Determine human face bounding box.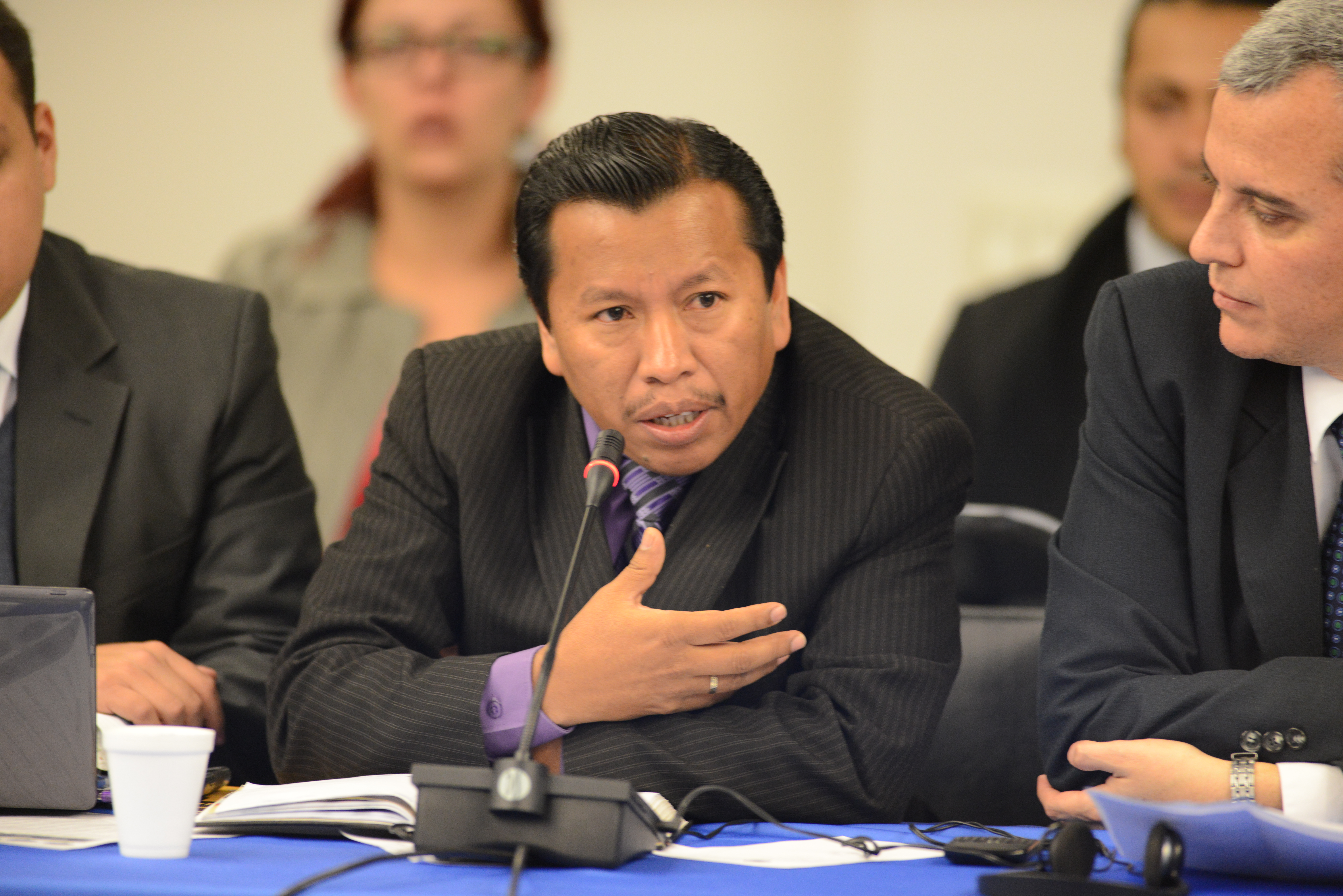
Determined: box=[205, 0, 231, 45].
